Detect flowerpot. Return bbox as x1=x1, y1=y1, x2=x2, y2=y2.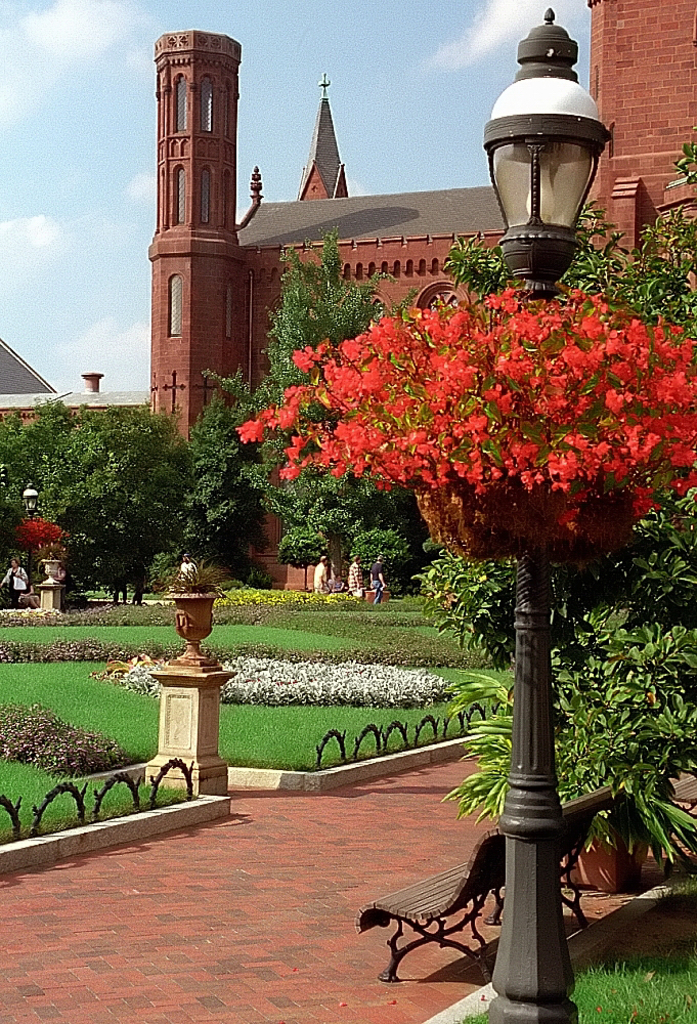
x1=38, y1=554, x2=62, y2=587.
